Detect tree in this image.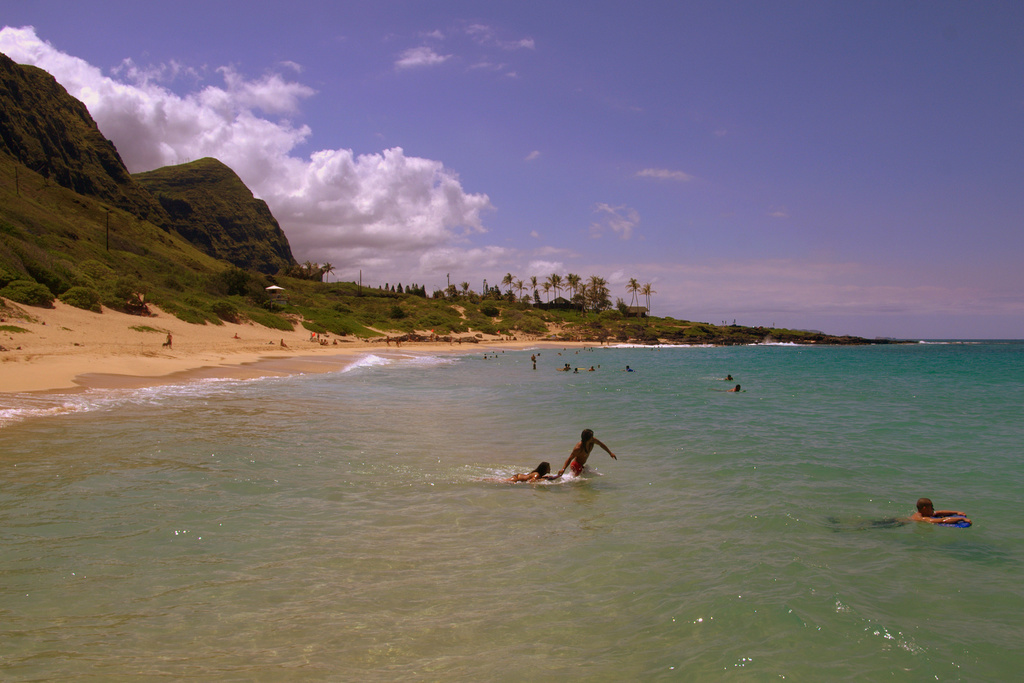
Detection: (500,272,514,295).
